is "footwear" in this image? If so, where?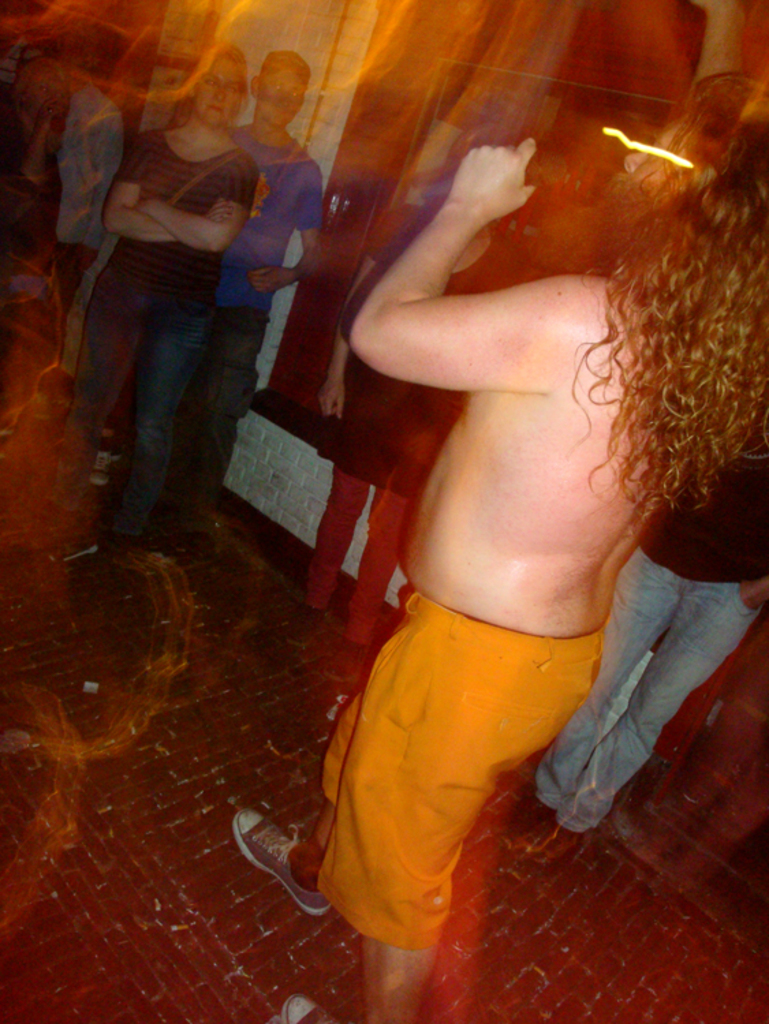
Yes, at x1=504 y1=814 x2=550 y2=868.
